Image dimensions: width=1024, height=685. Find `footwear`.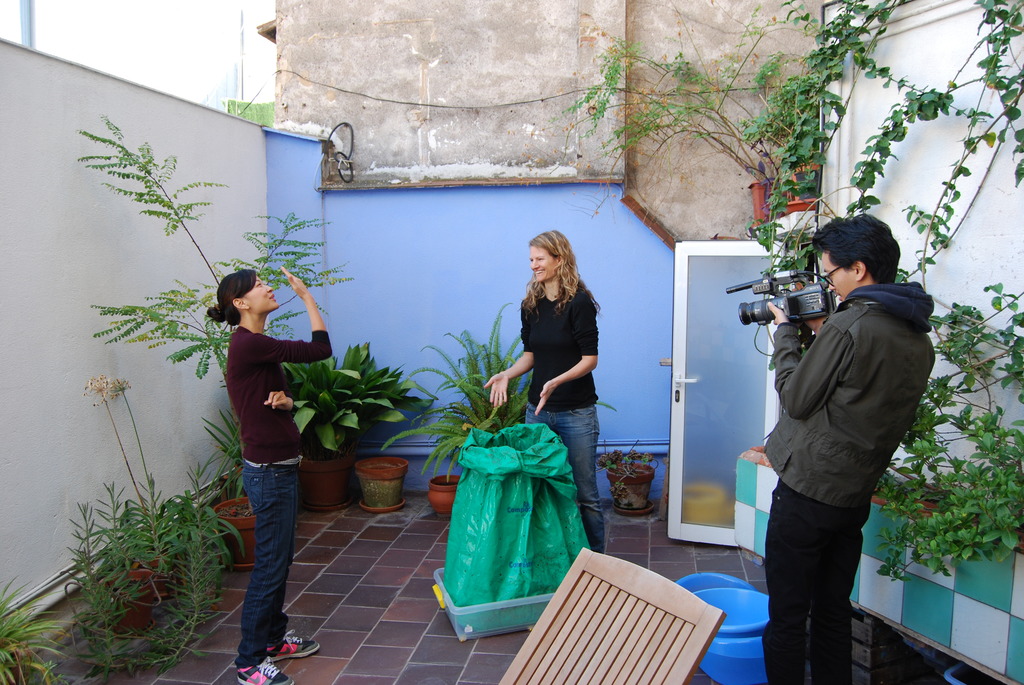
BBox(274, 629, 325, 661).
